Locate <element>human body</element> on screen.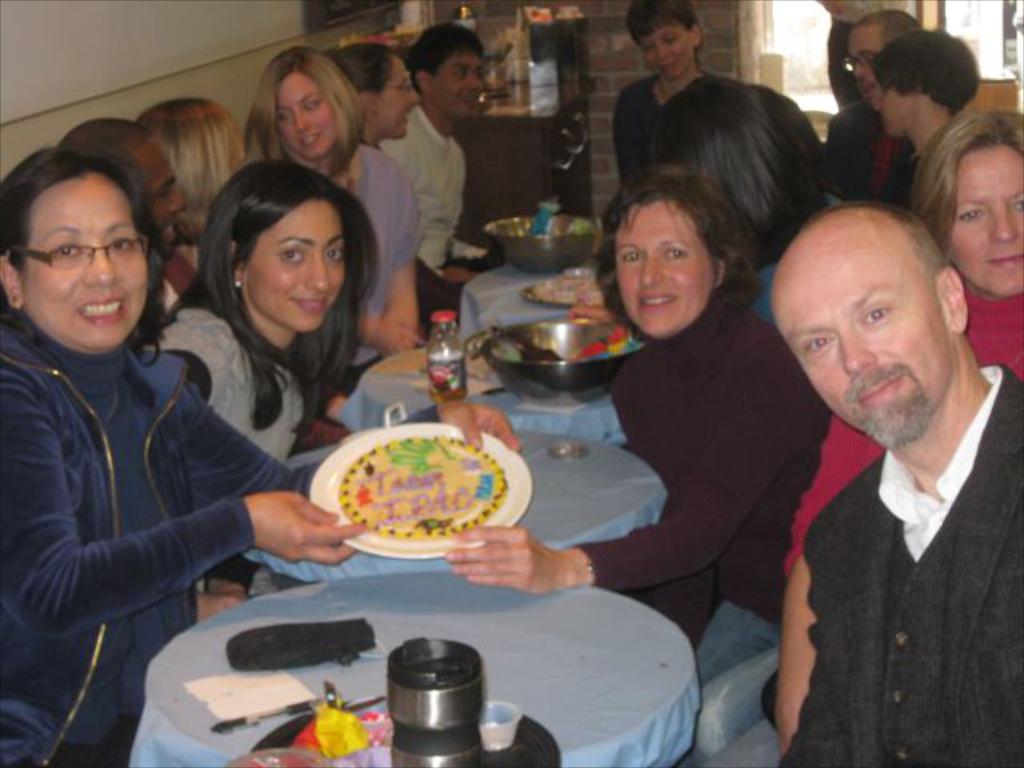
On screen at Rect(240, 35, 429, 354).
